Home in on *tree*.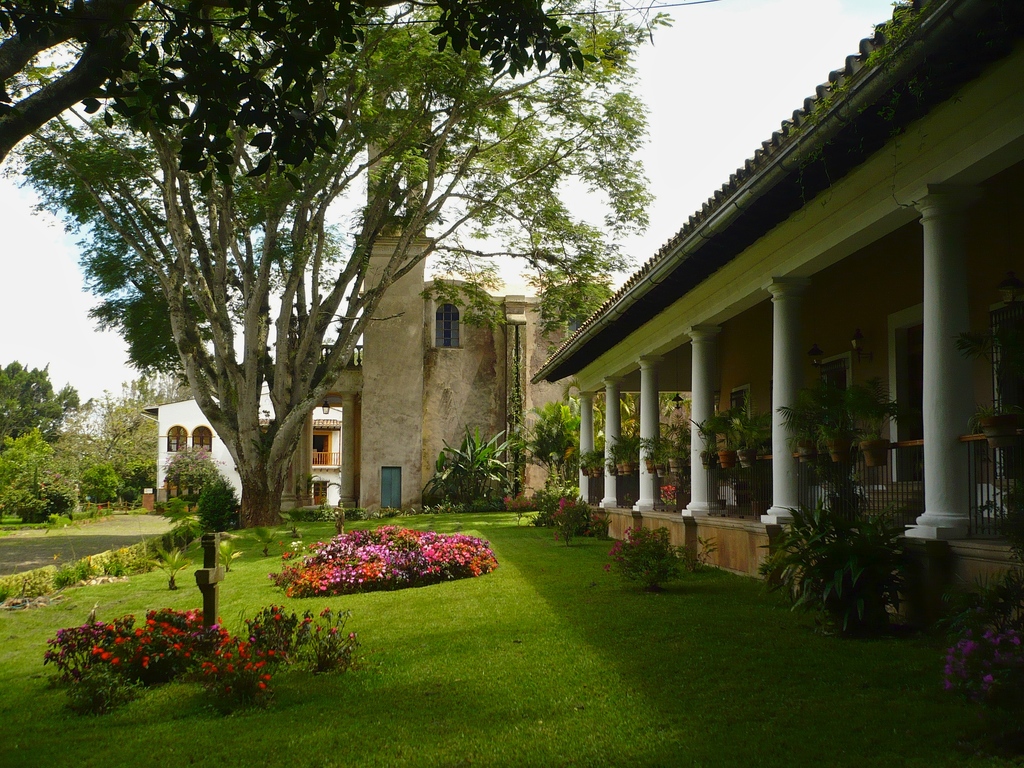
Homed in at (left=0, top=356, right=82, bottom=454).
